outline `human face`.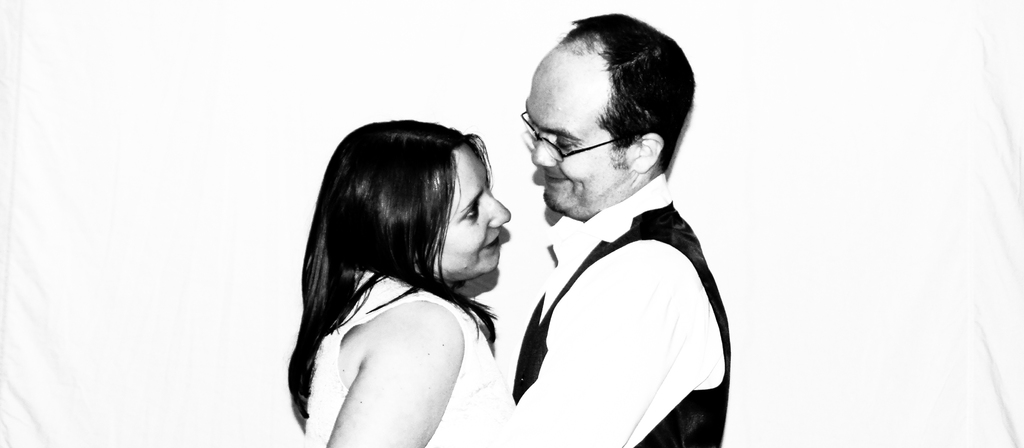
Outline: [413,152,513,282].
